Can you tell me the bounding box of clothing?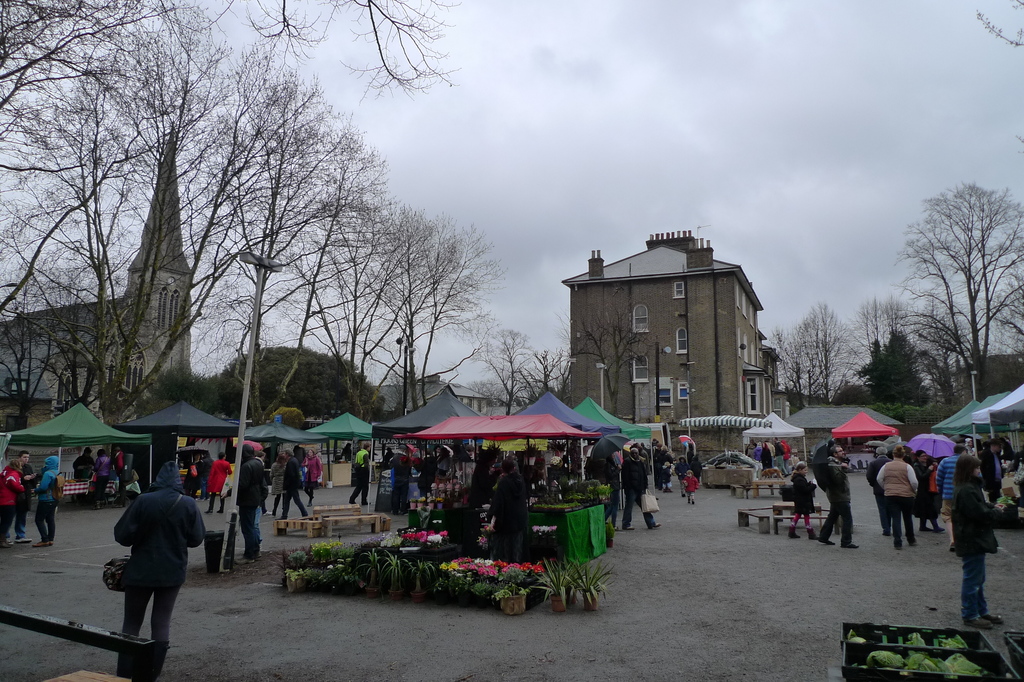
668, 446, 703, 499.
